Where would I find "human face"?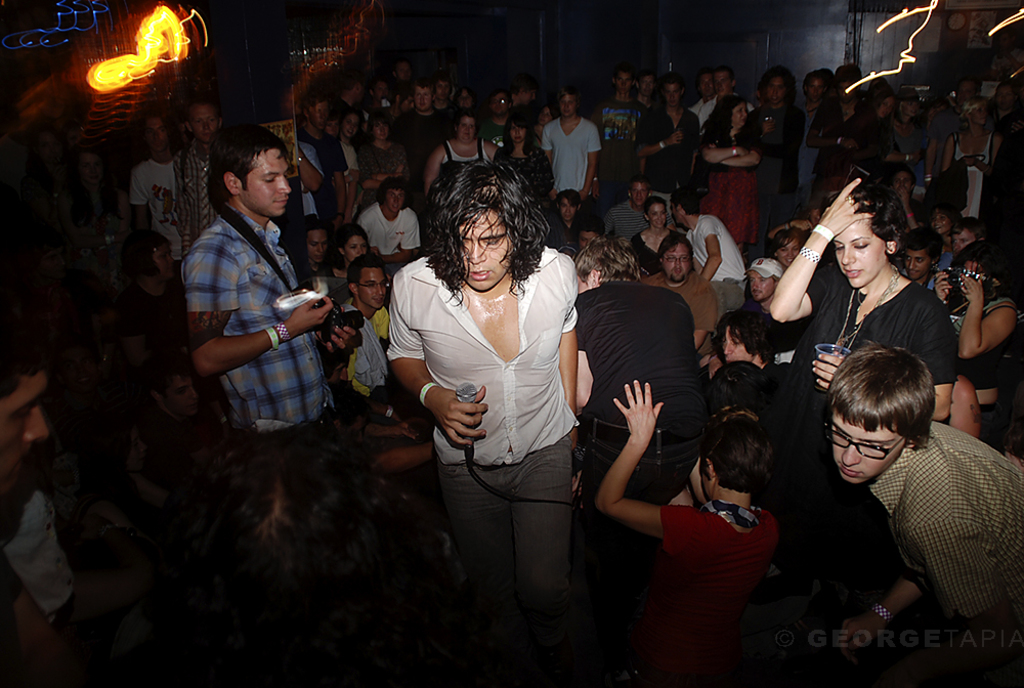
At (x1=768, y1=81, x2=781, y2=94).
